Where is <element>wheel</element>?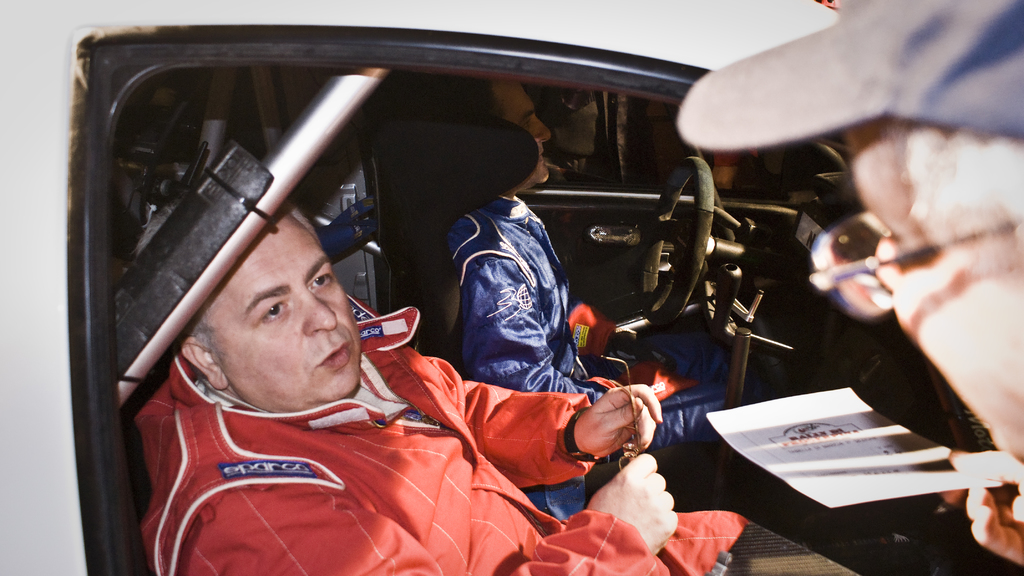
locate(625, 152, 714, 323).
